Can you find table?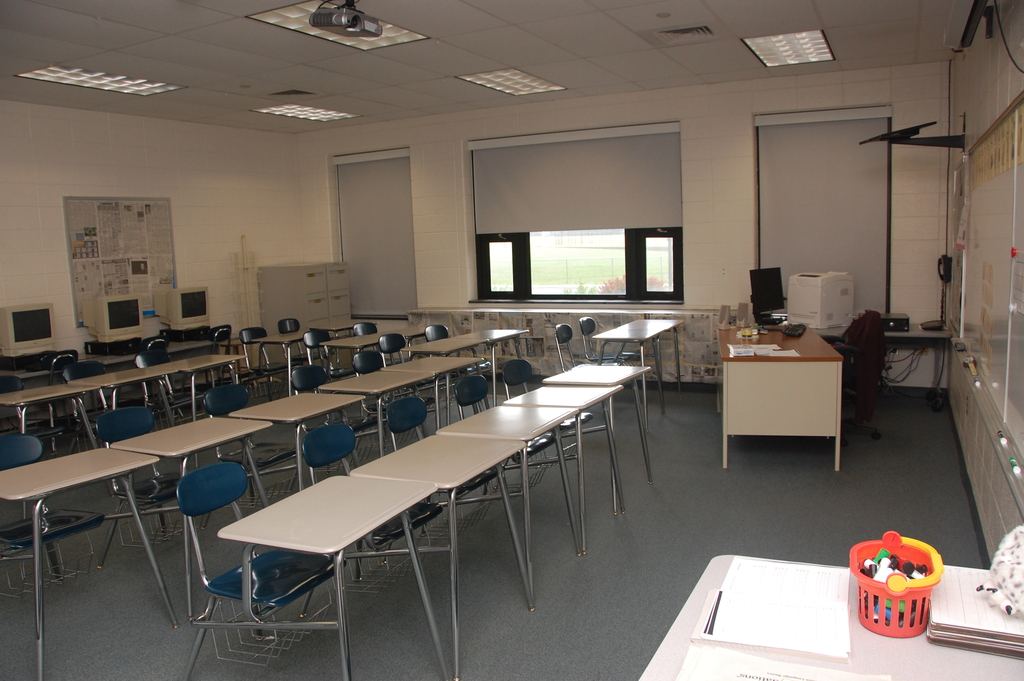
Yes, bounding box: x1=212 y1=475 x2=440 y2=680.
